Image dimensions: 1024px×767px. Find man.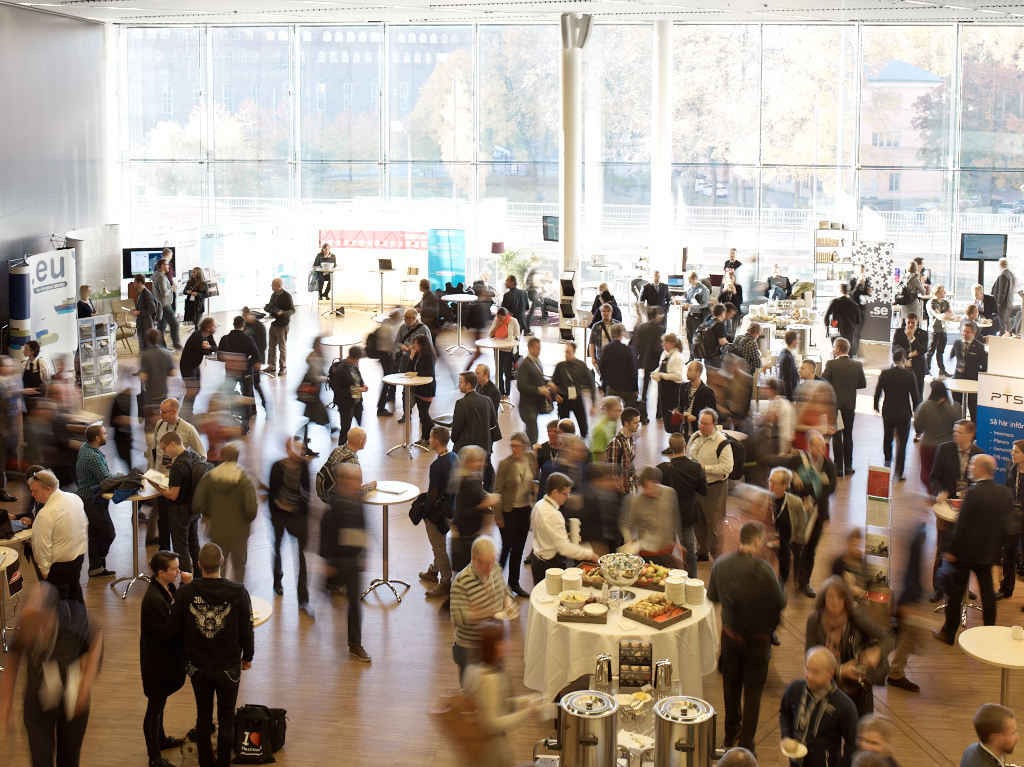
[760,470,804,651].
